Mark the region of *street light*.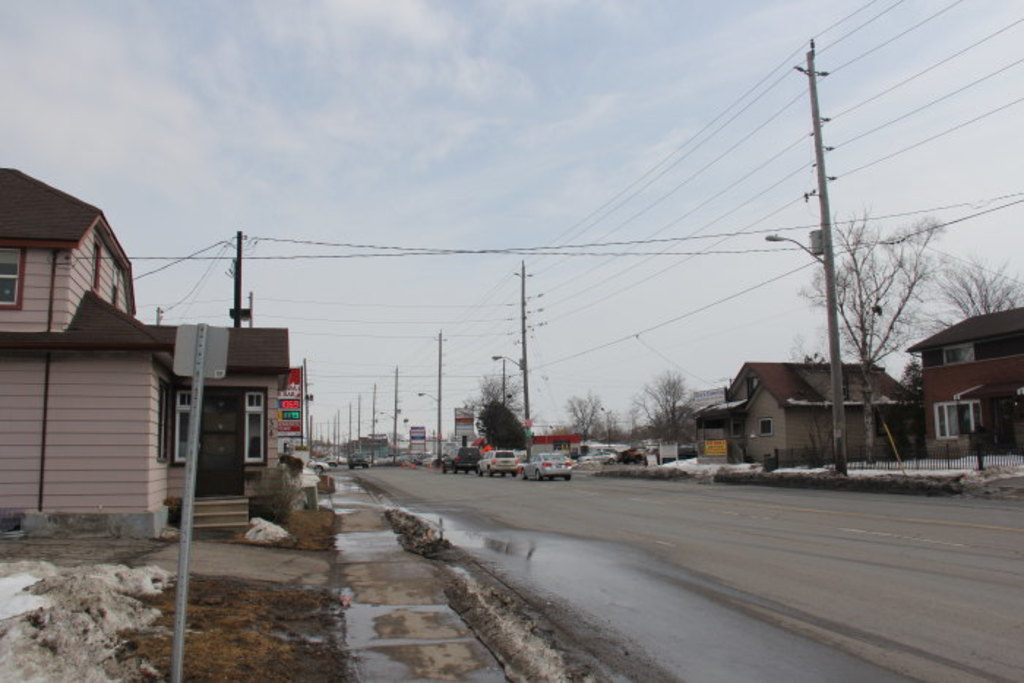
Region: <box>762,234,846,474</box>.
